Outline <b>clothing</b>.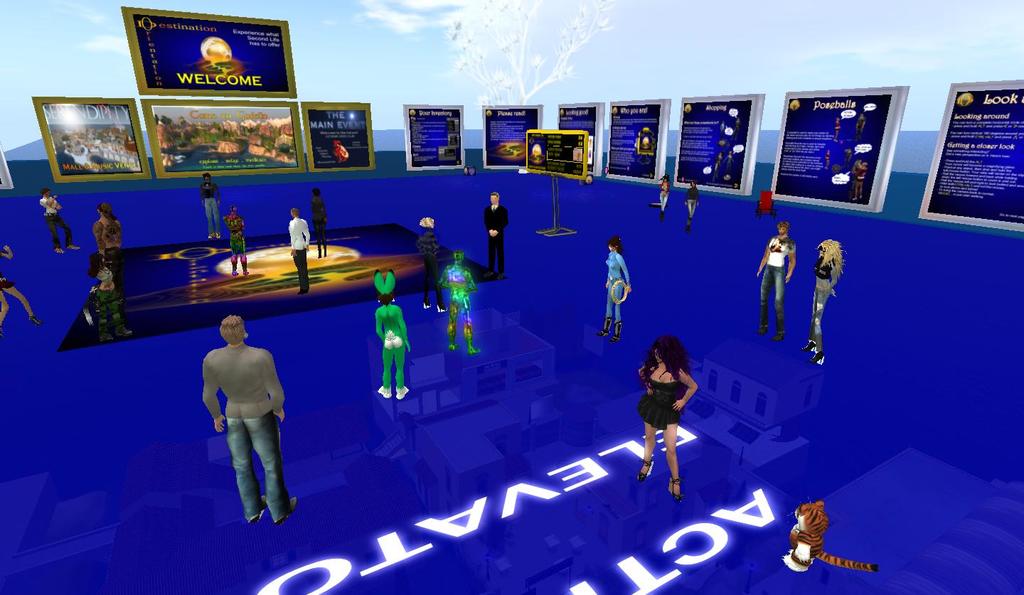
Outline: (487,207,508,272).
